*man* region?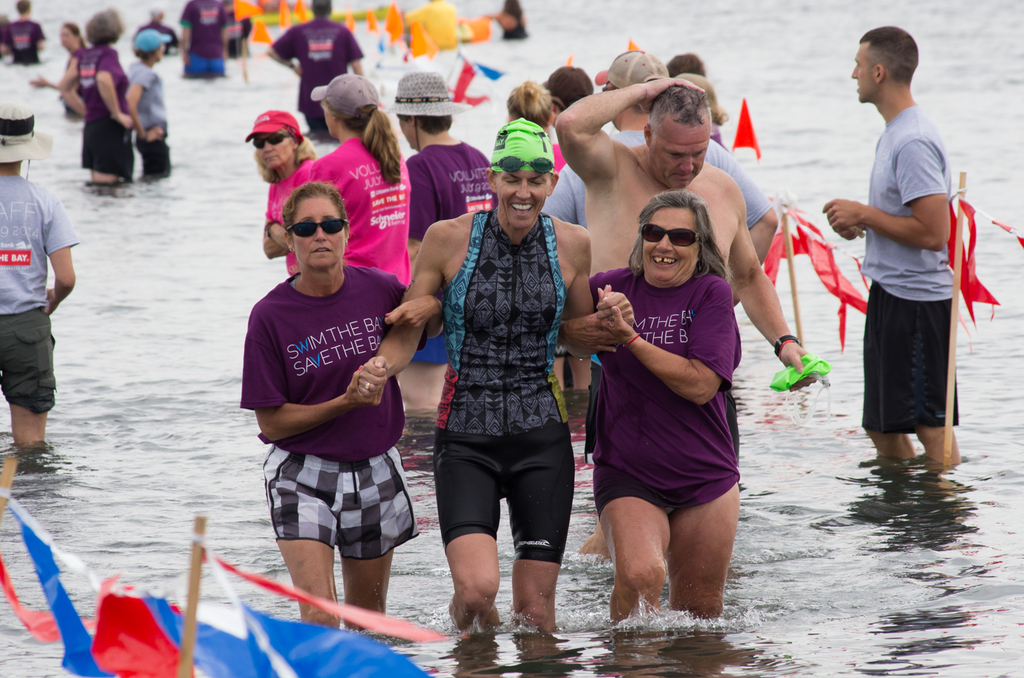
[0,98,83,447]
